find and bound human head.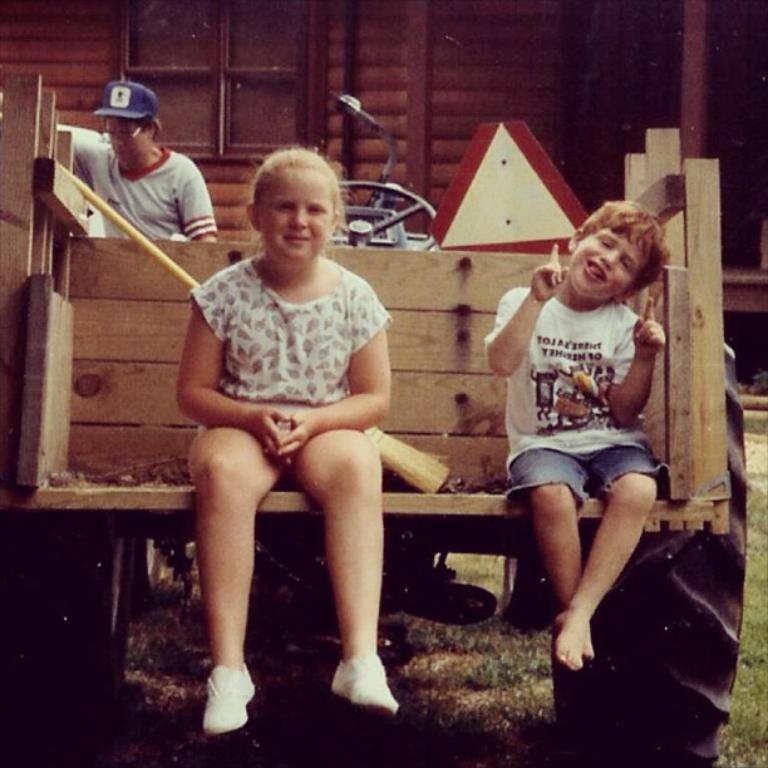
Bound: bbox=[104, 114, 153, 167].
